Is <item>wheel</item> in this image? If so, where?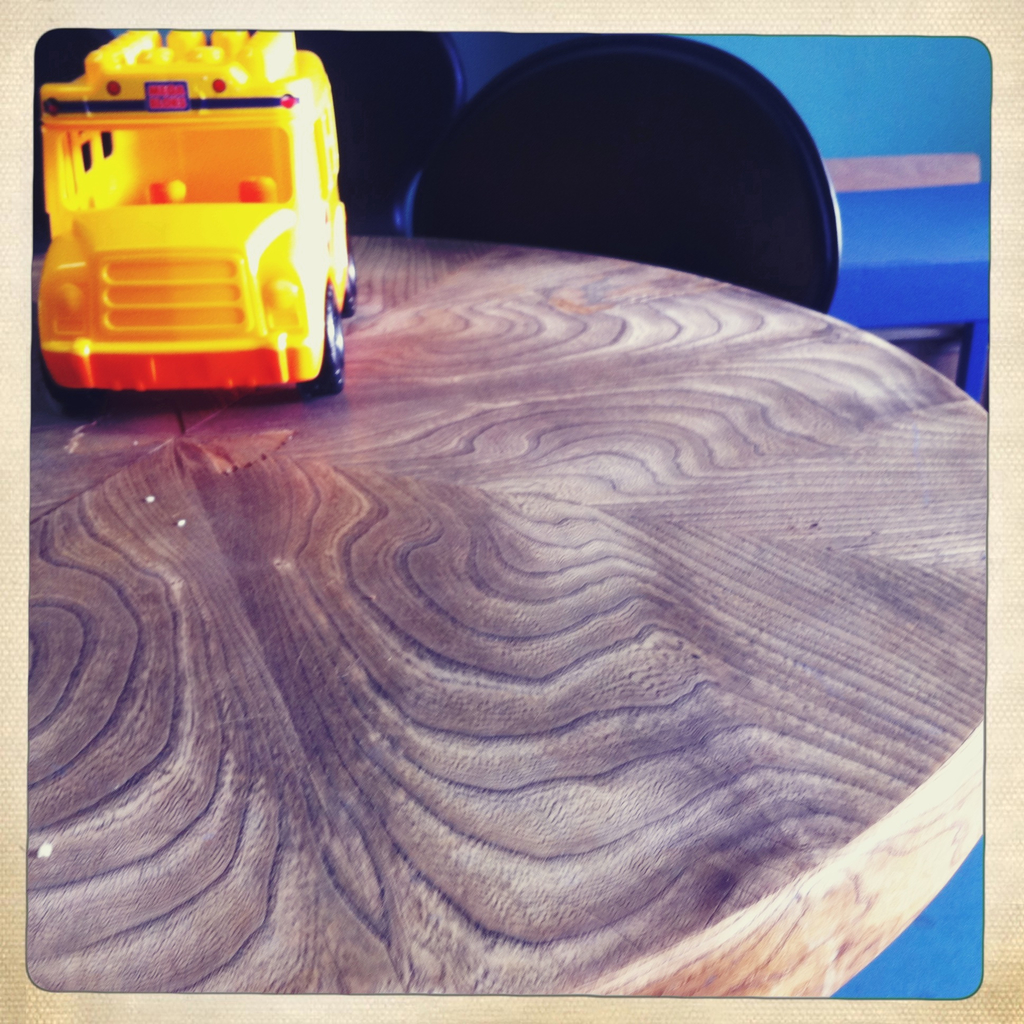
Yes, at (342,237,360,316).
